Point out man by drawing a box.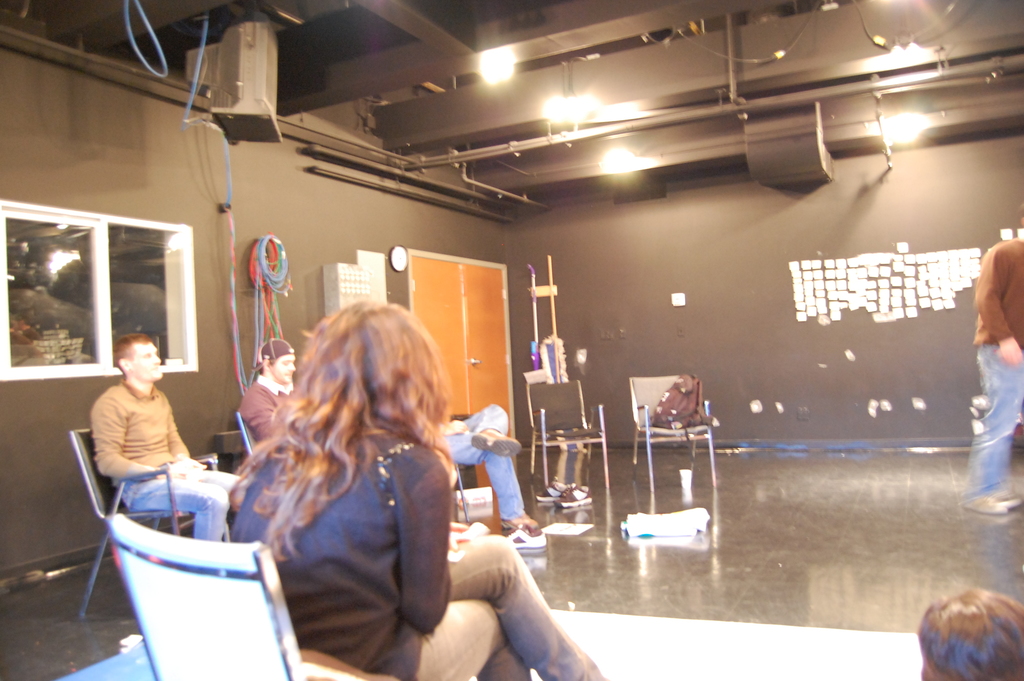
box=[237, 336, 306, 466].
